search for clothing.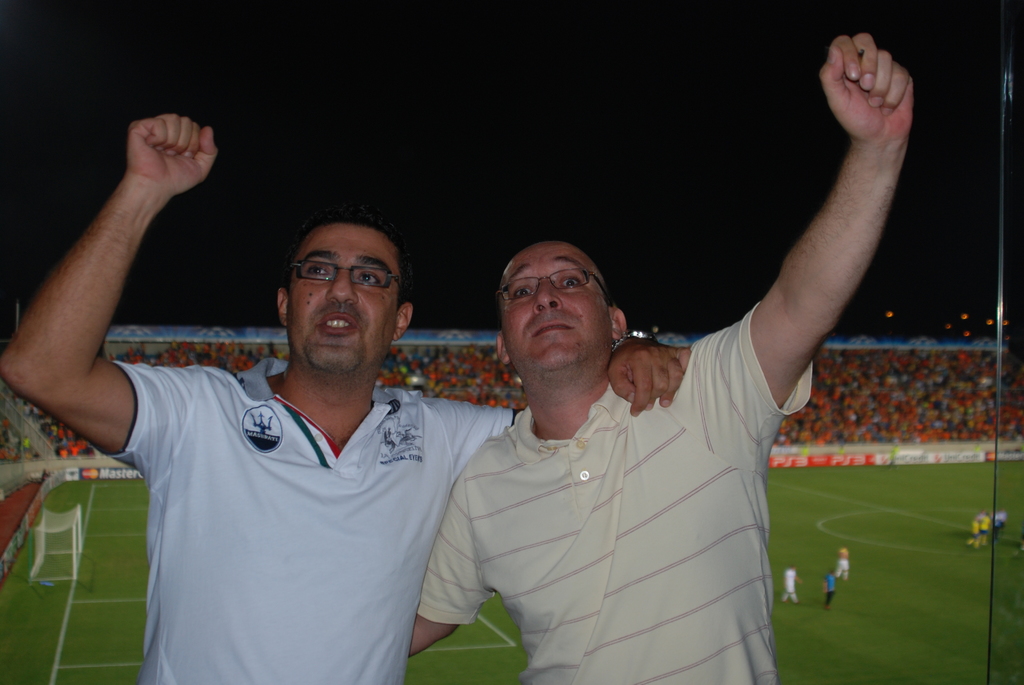
Found at left=839, top=546, right=855, bottom=578.
